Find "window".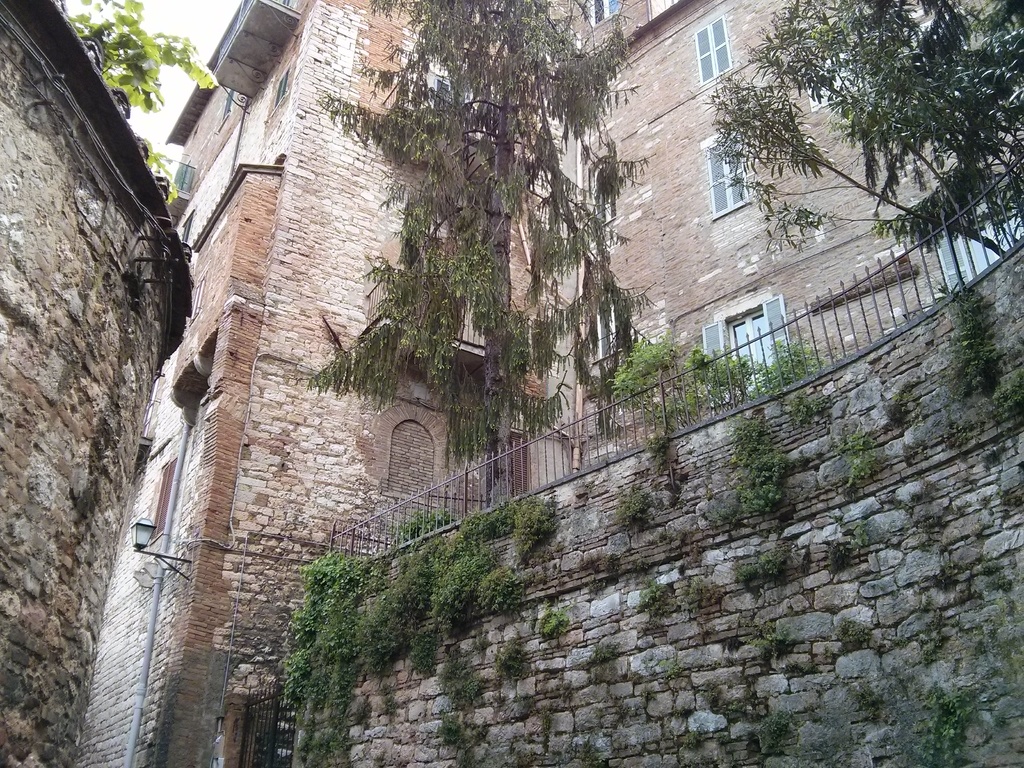
597 301 625 359.
